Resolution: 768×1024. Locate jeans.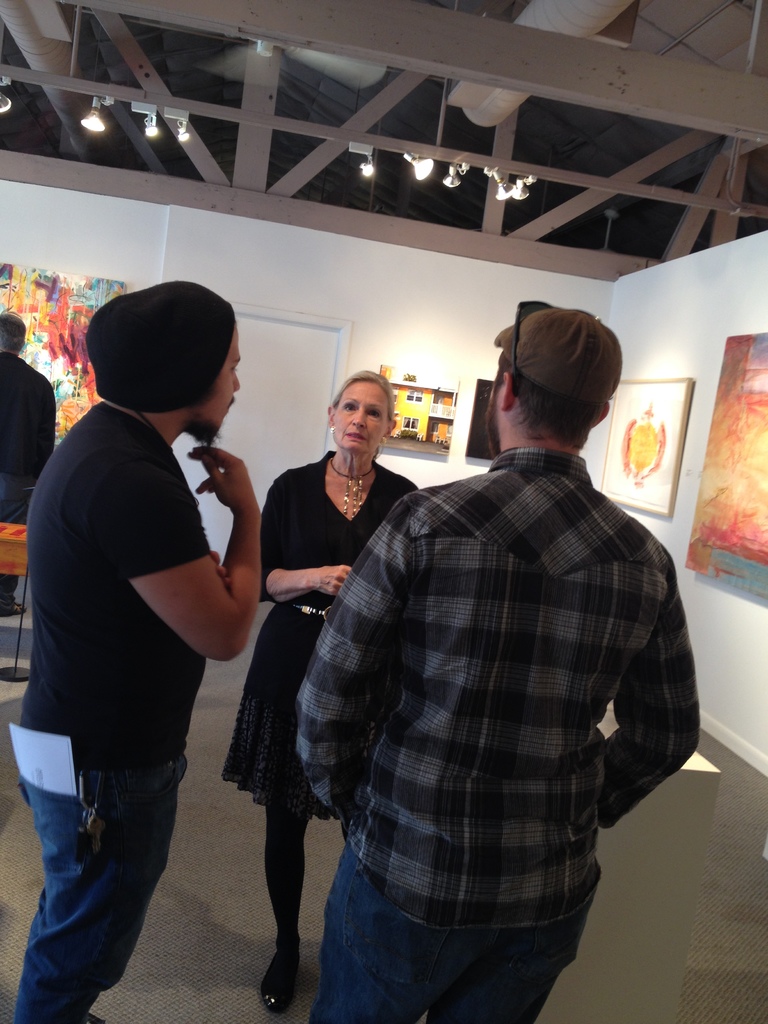
{"x1": 10, "y1": 739, "x2": 179, "y2": 1005}.
